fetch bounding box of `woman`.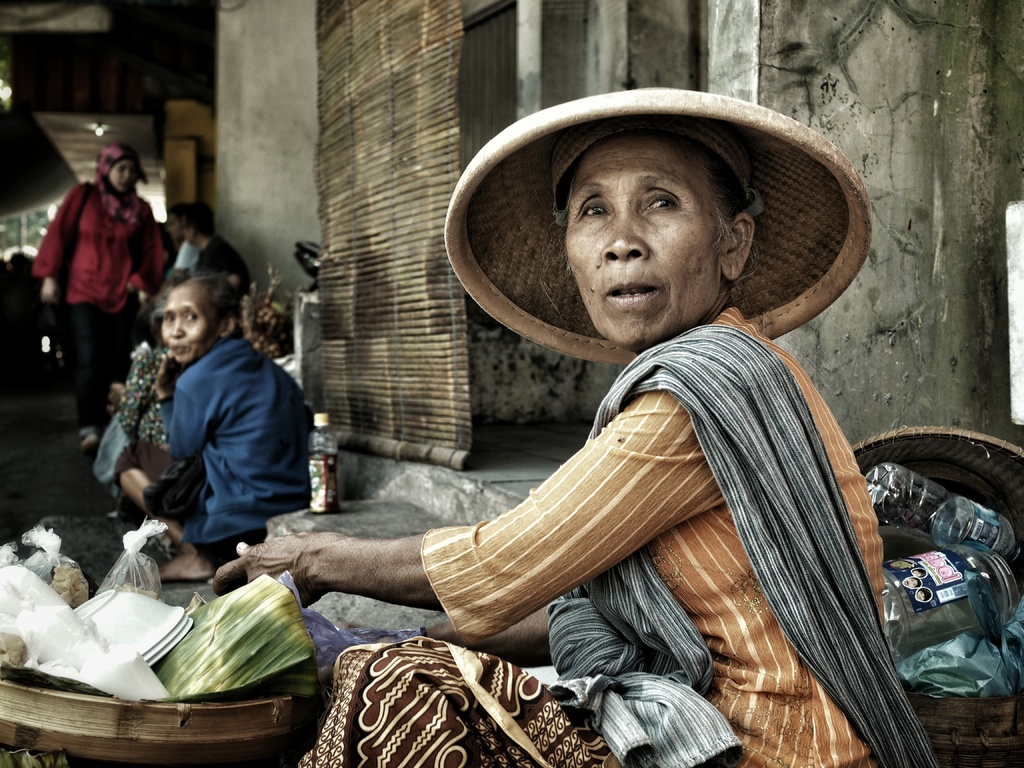
Bbox: {"x1": 109, "y1": 269, "x2": 314, "y2": 596}.
